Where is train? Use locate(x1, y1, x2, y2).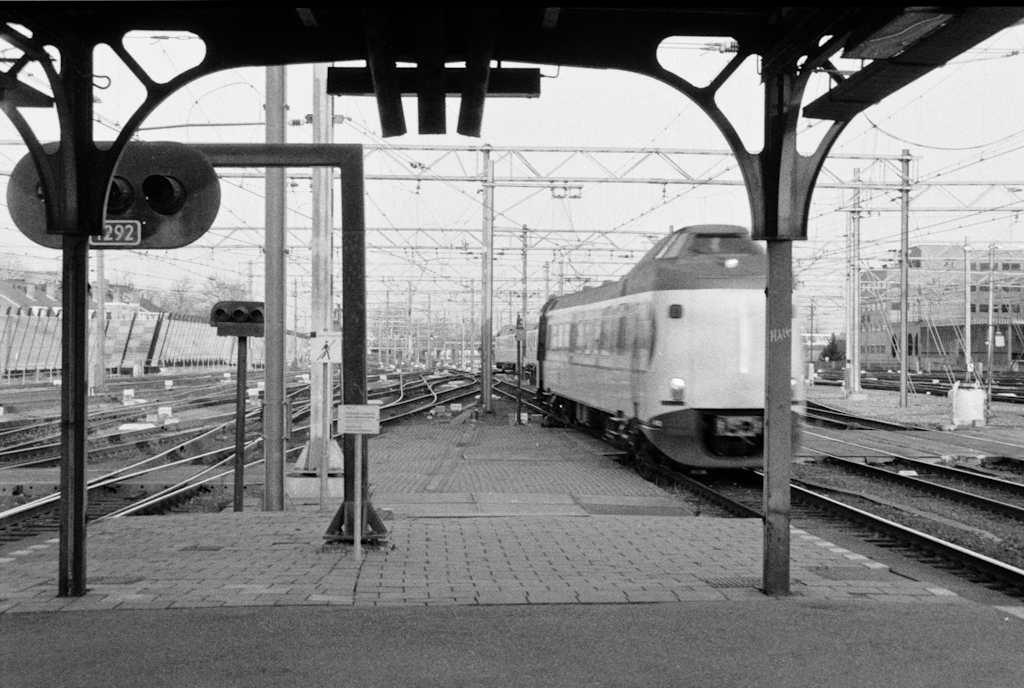
locate(537, 223, 808, 469).
